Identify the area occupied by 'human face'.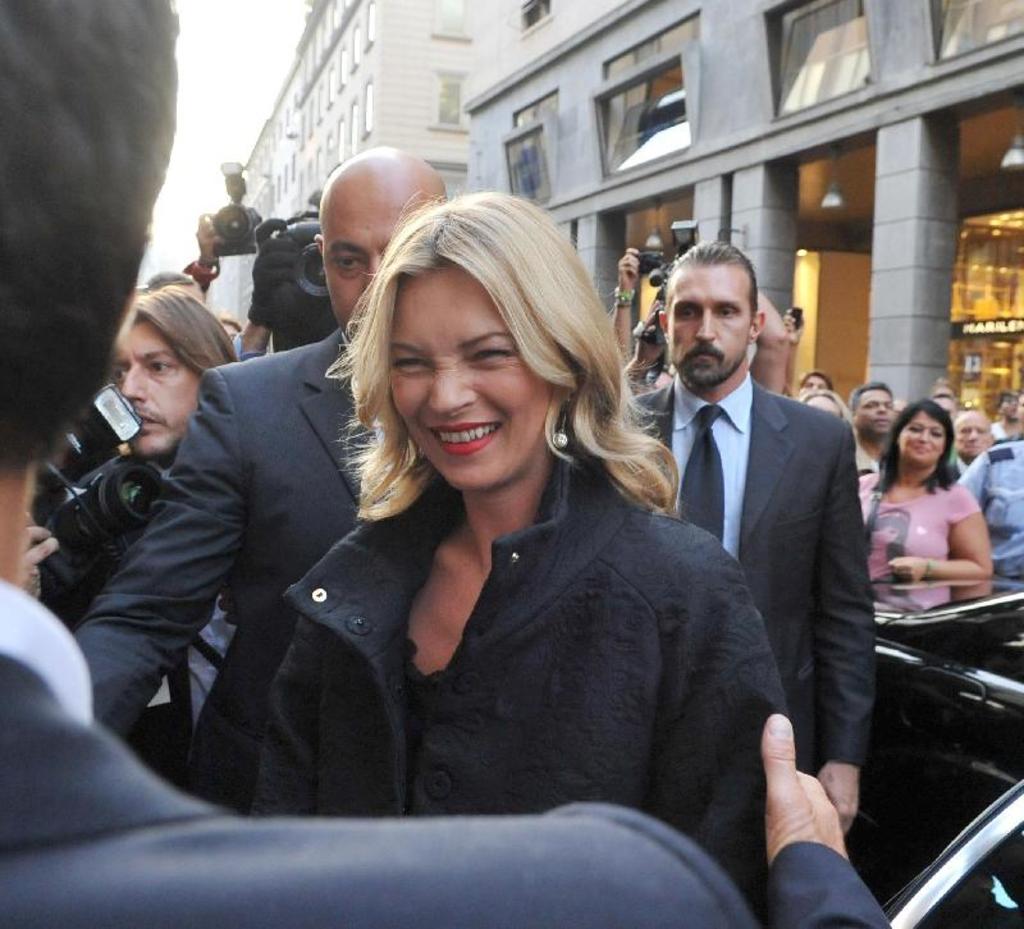
Area: 324 186 419 330.
